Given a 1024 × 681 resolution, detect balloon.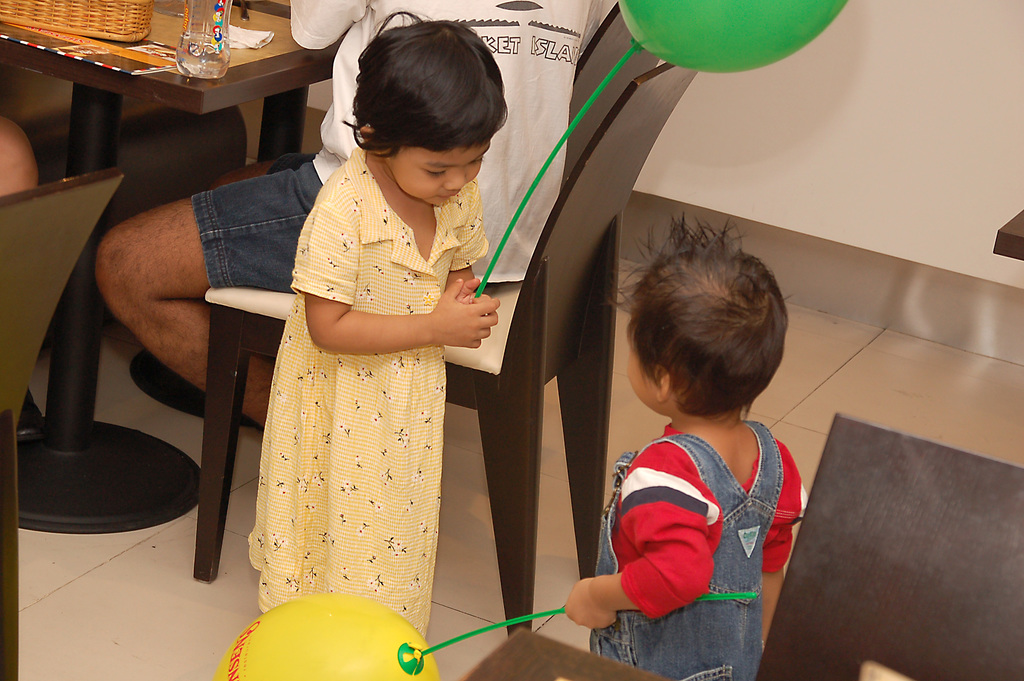
209/588/445/680.
